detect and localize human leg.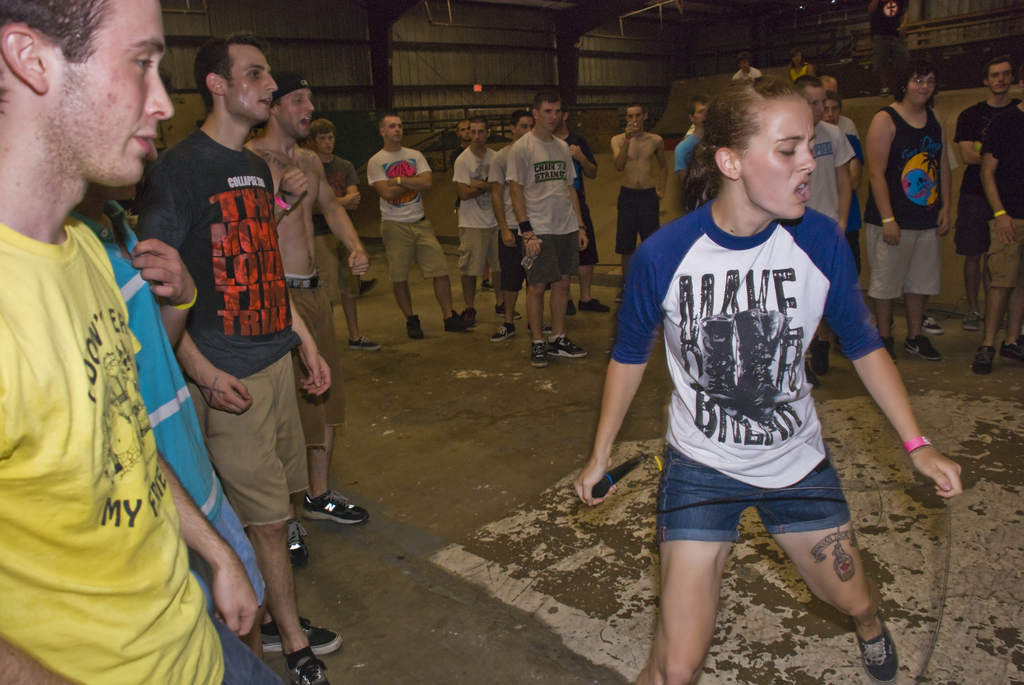
Localized at box(438, 277, 452, 327).
